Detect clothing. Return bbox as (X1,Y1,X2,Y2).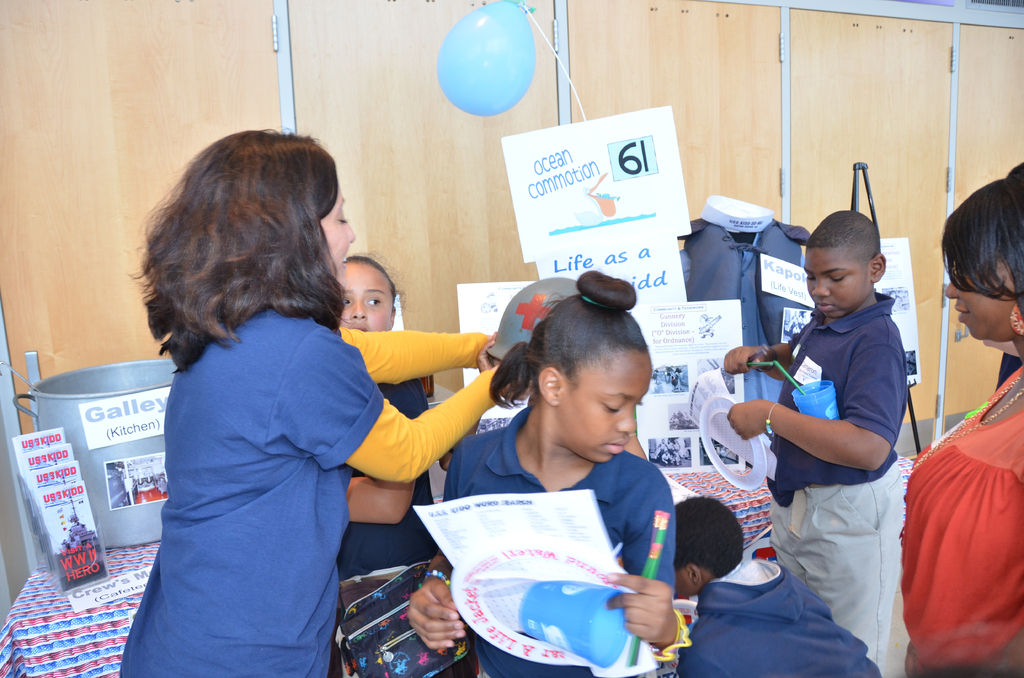
(900,337,1016,659).
